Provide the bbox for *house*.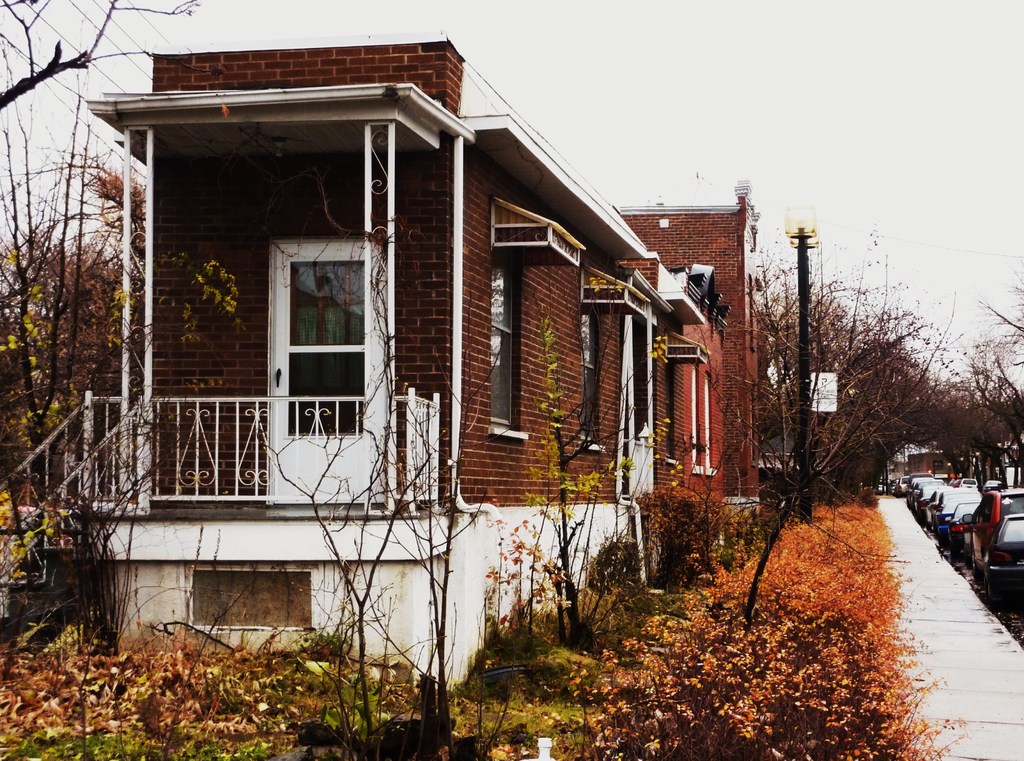
<bbox>0, 35, 726, 696</bbox>.
